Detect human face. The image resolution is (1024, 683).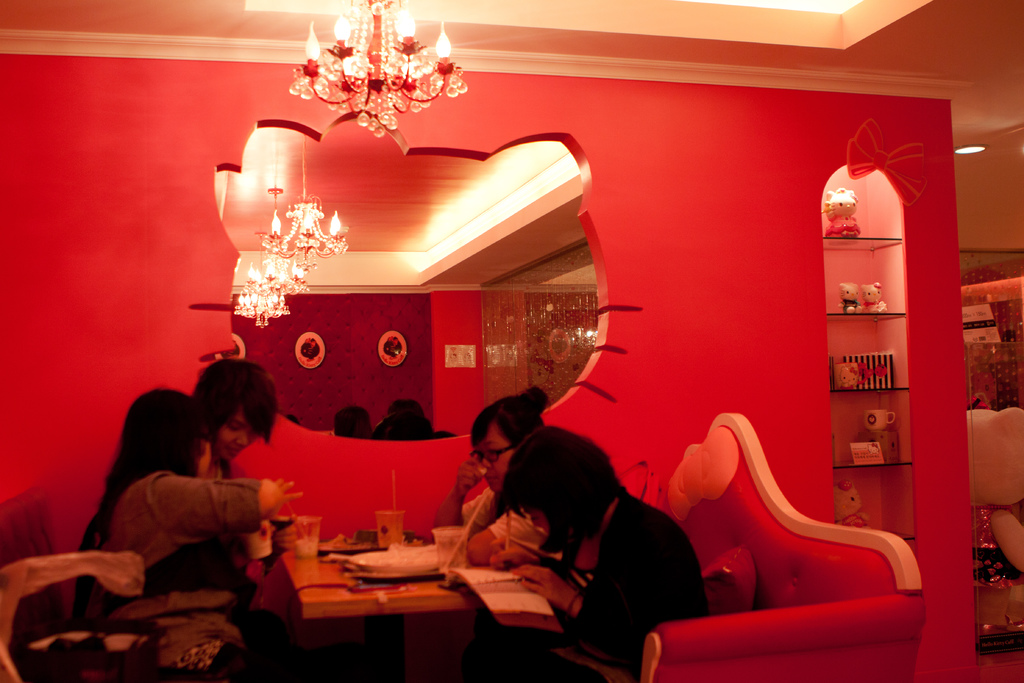
474:425:511:488.
